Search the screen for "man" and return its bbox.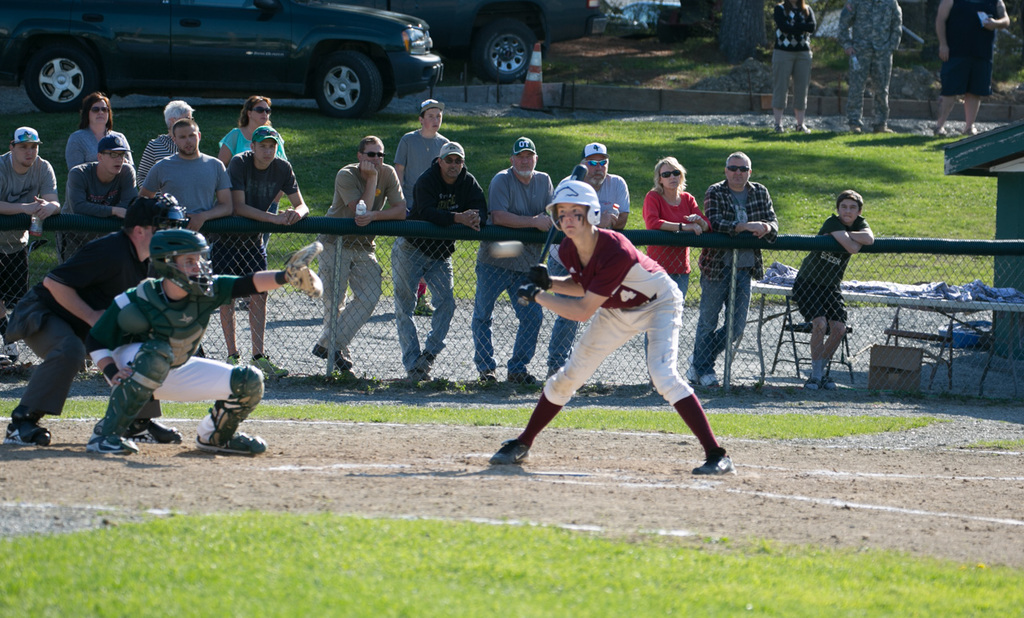
Found: [788,189,873,392].
